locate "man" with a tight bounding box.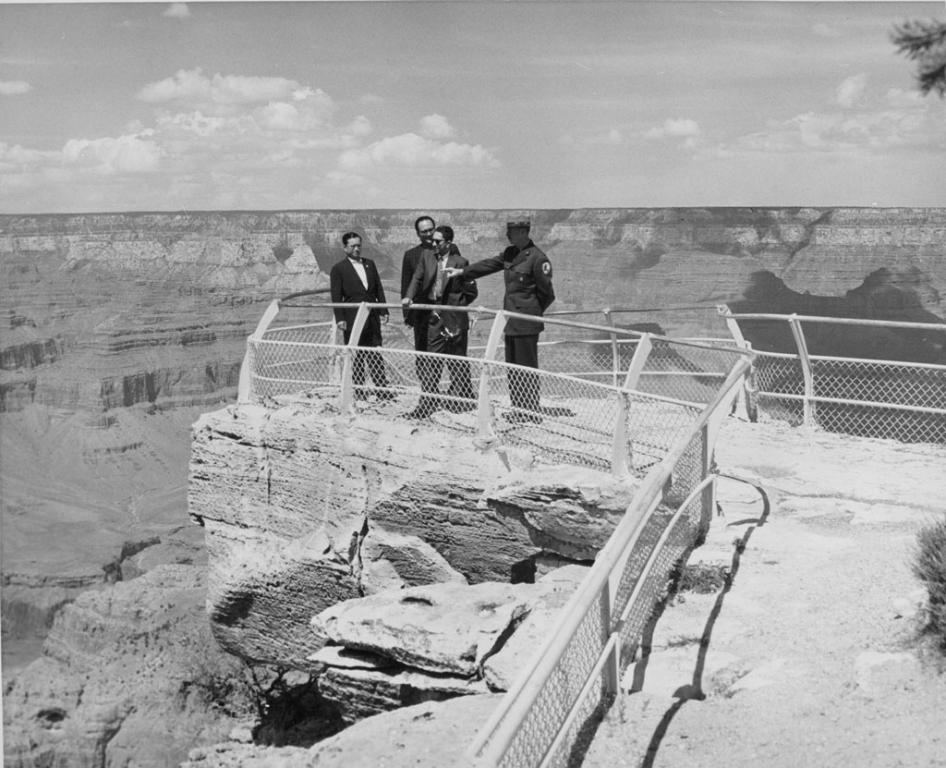
region(440, 213, 553, 425).
